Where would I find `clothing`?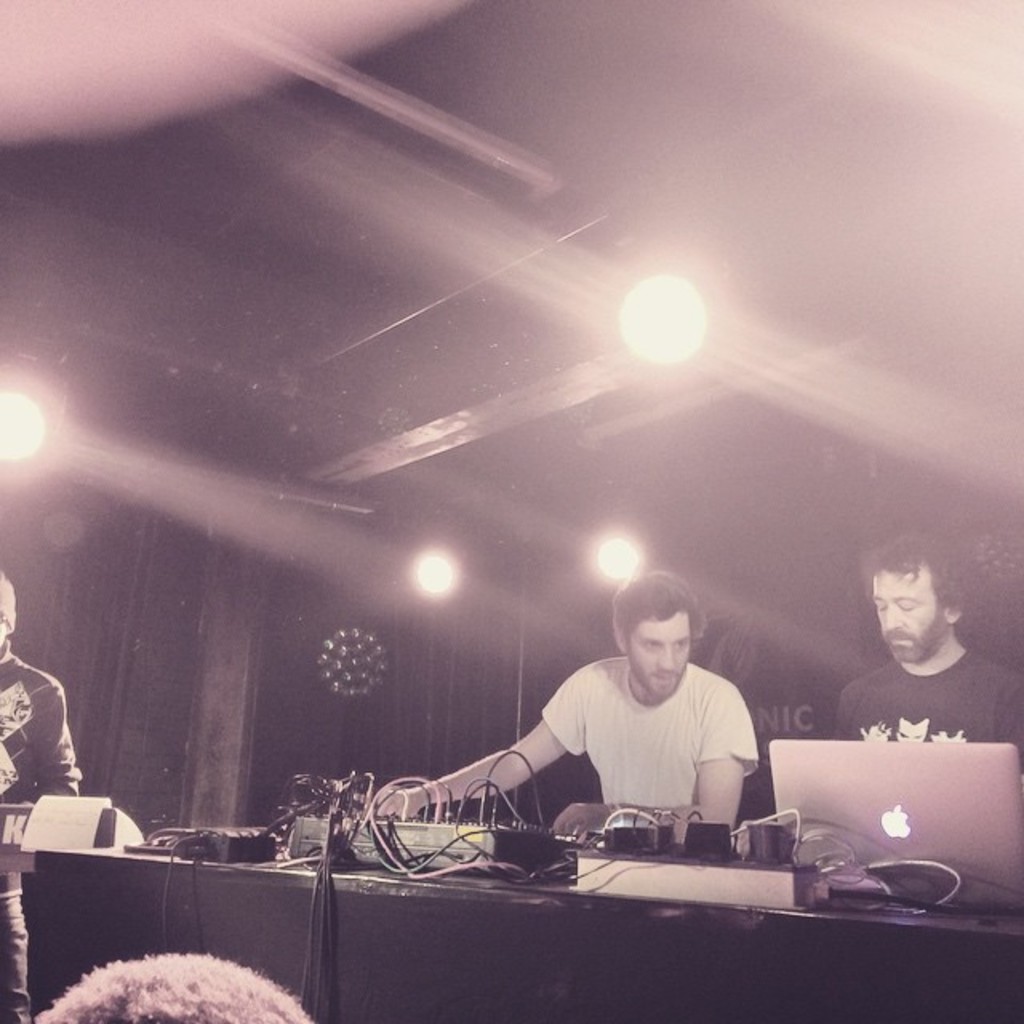
At [x1=0, y1=638, x2=77, y2=1022].
